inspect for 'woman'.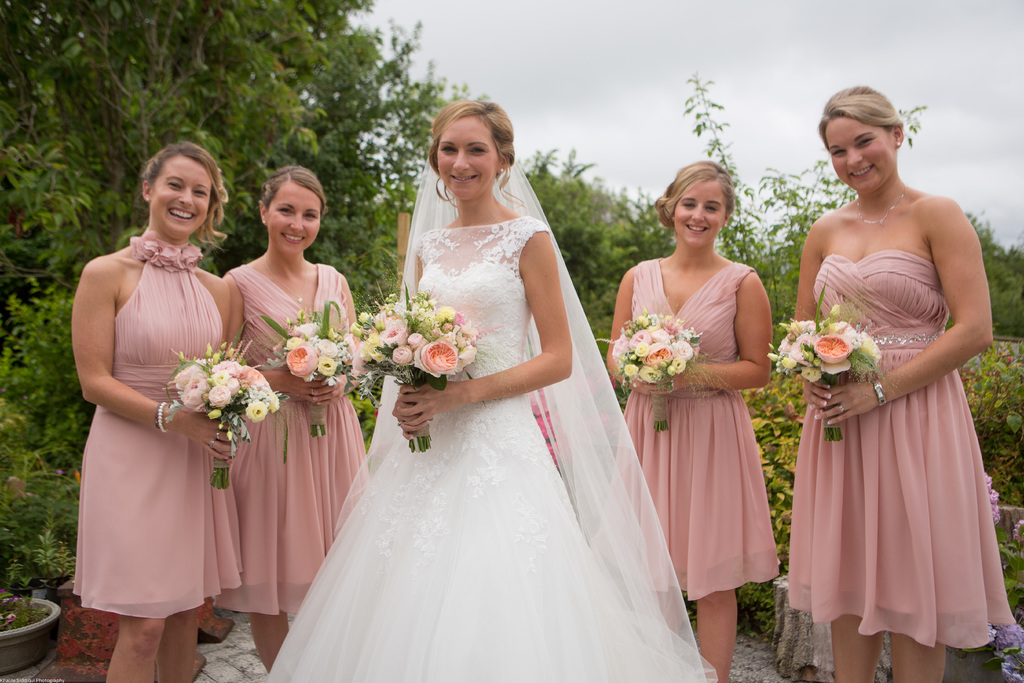
Inspection: [left=604, top=157, right=788, bottom=682].
